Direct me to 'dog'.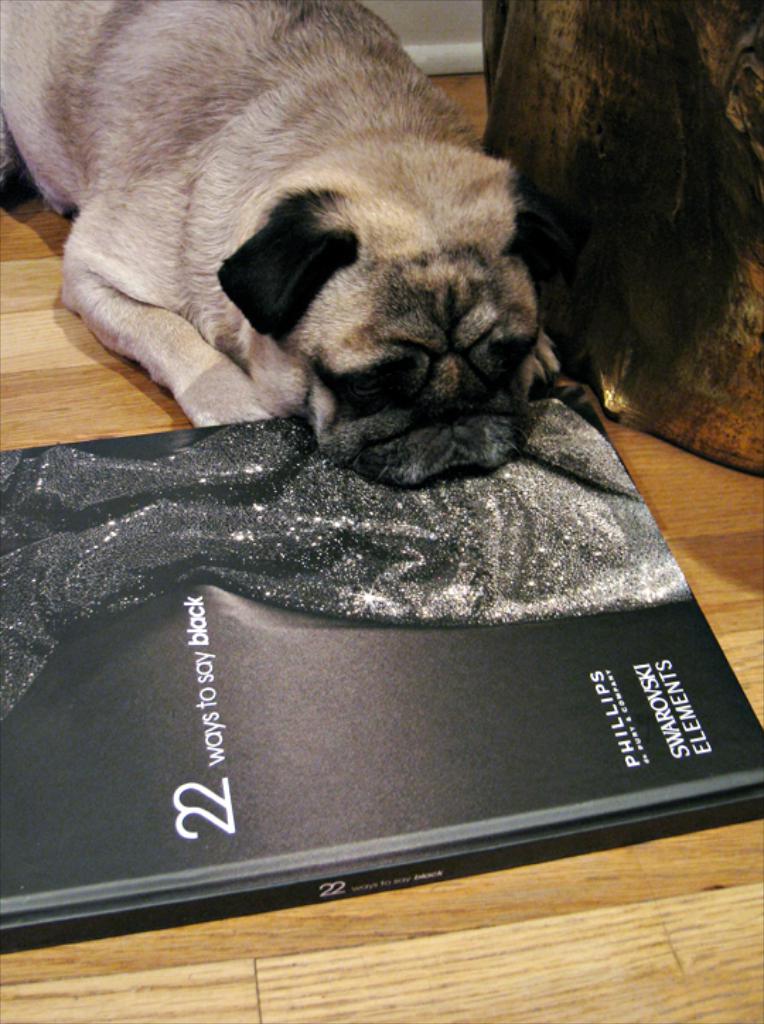
Direction: [left=0, top=0, right=560, bottom=494].
